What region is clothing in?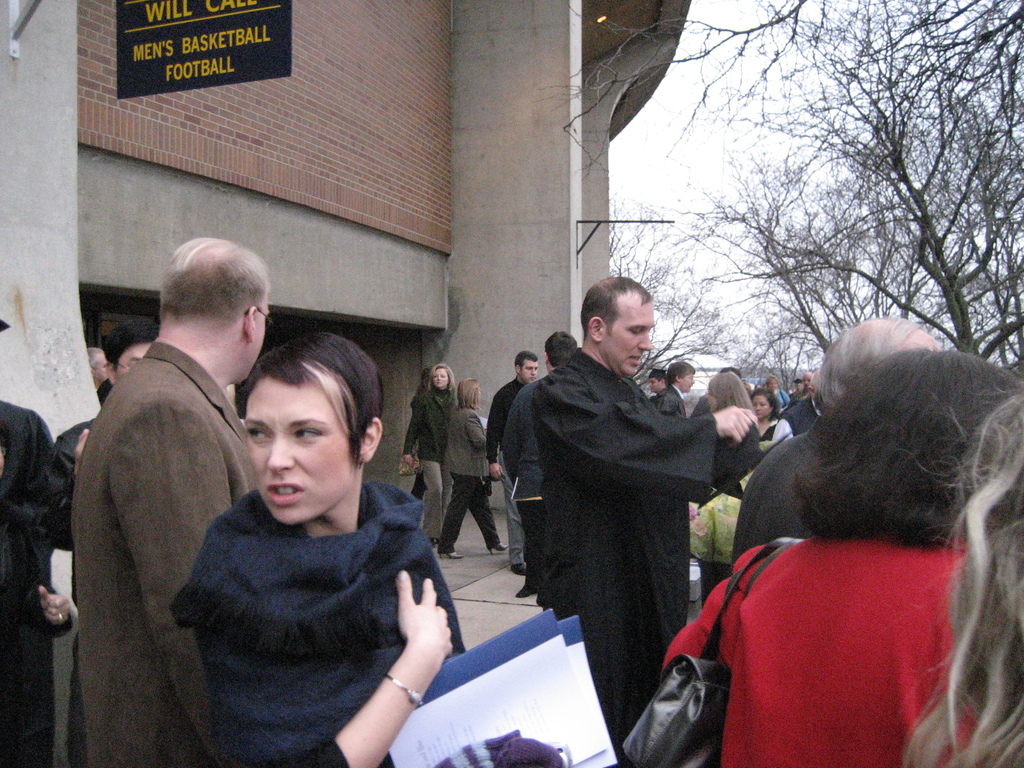
left=74, top=357, right=252, bottom=767.
